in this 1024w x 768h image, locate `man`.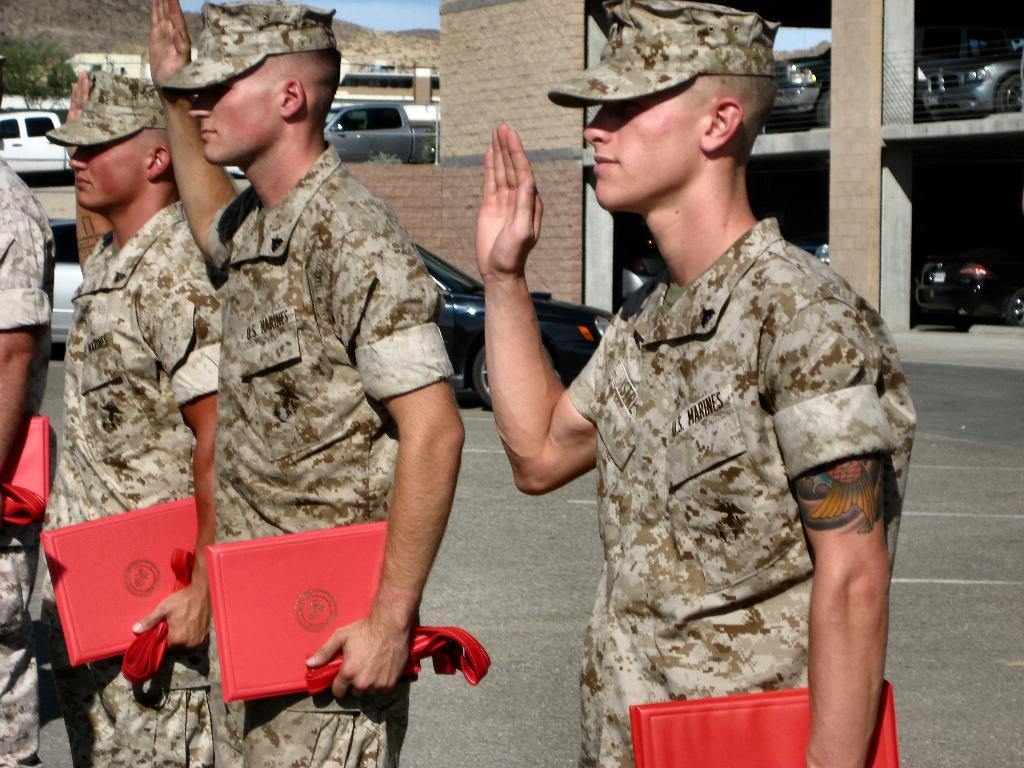
Bounding box: detection(527, 47, 914, 763).
